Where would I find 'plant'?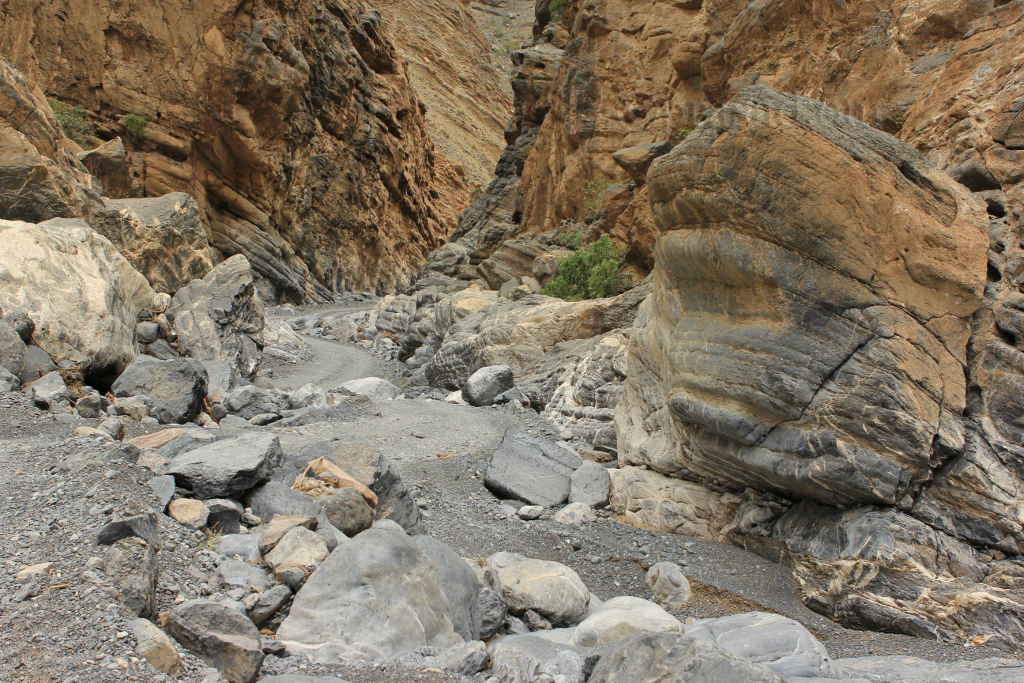
At [41,95,87,137].
